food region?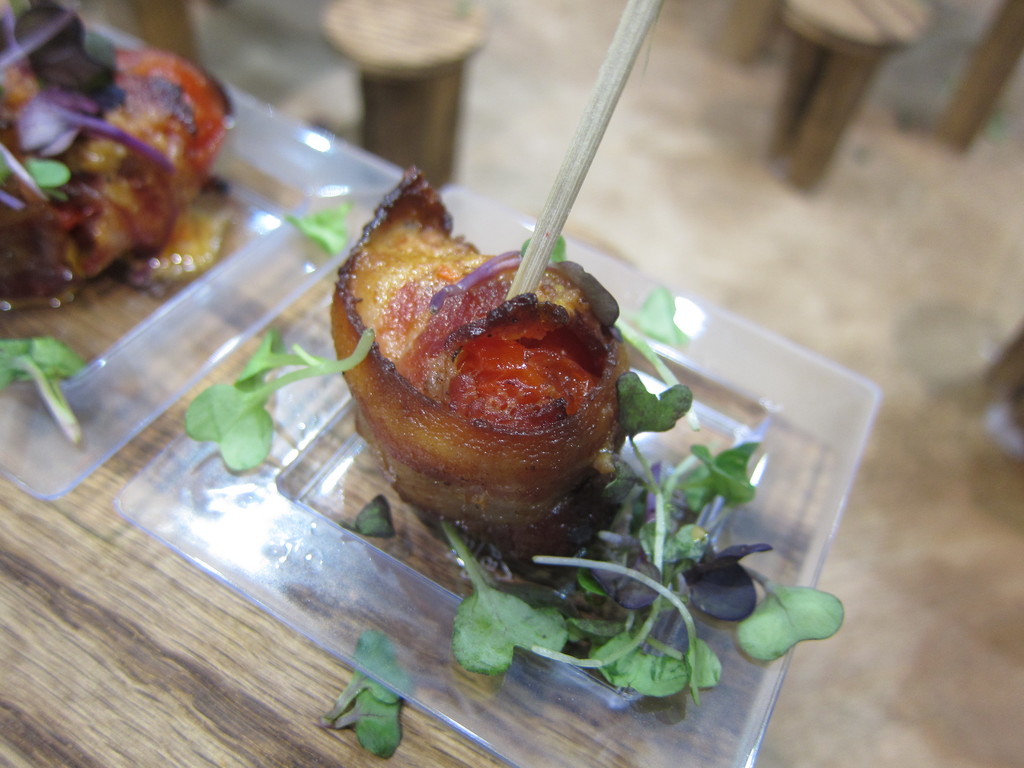
[0,333,86,445]
